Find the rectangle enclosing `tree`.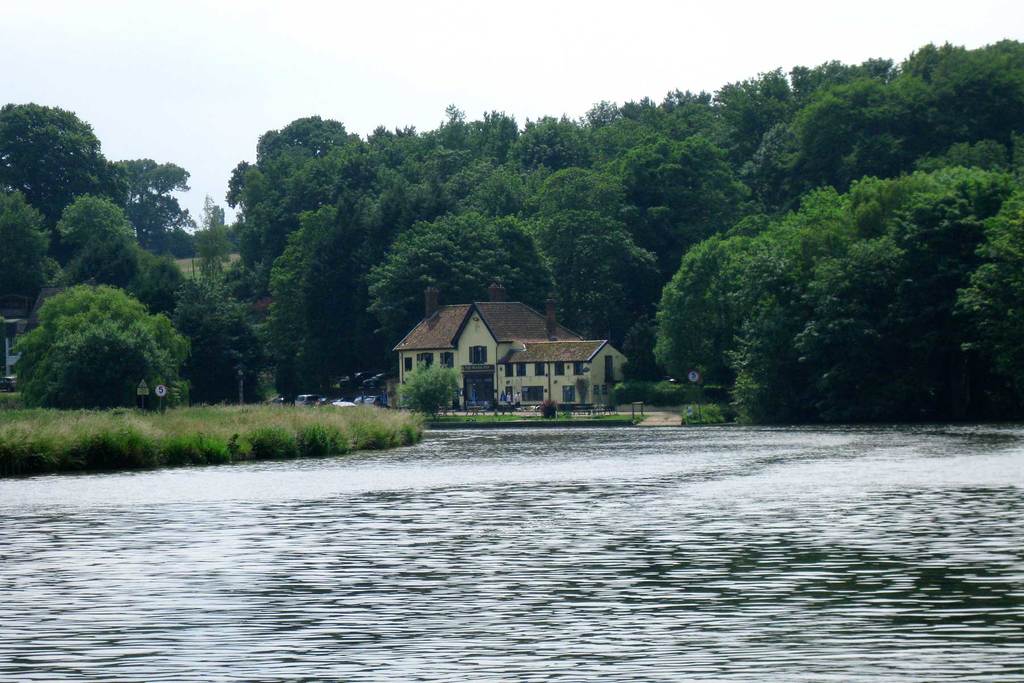
[9, 283, 196, 422].
